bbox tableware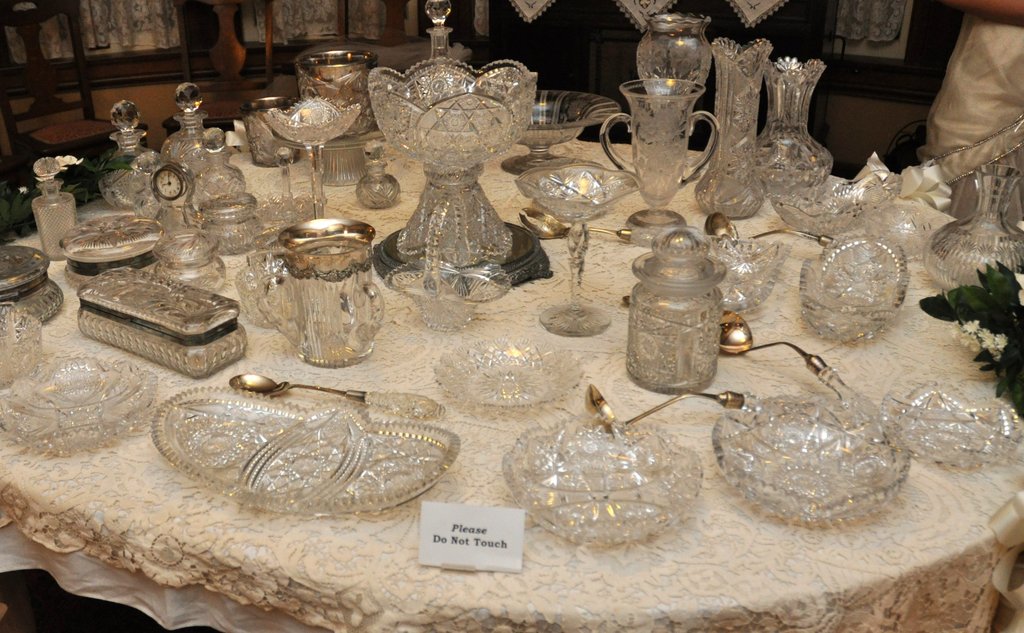
<region>755, 54, 835, 193</region>
